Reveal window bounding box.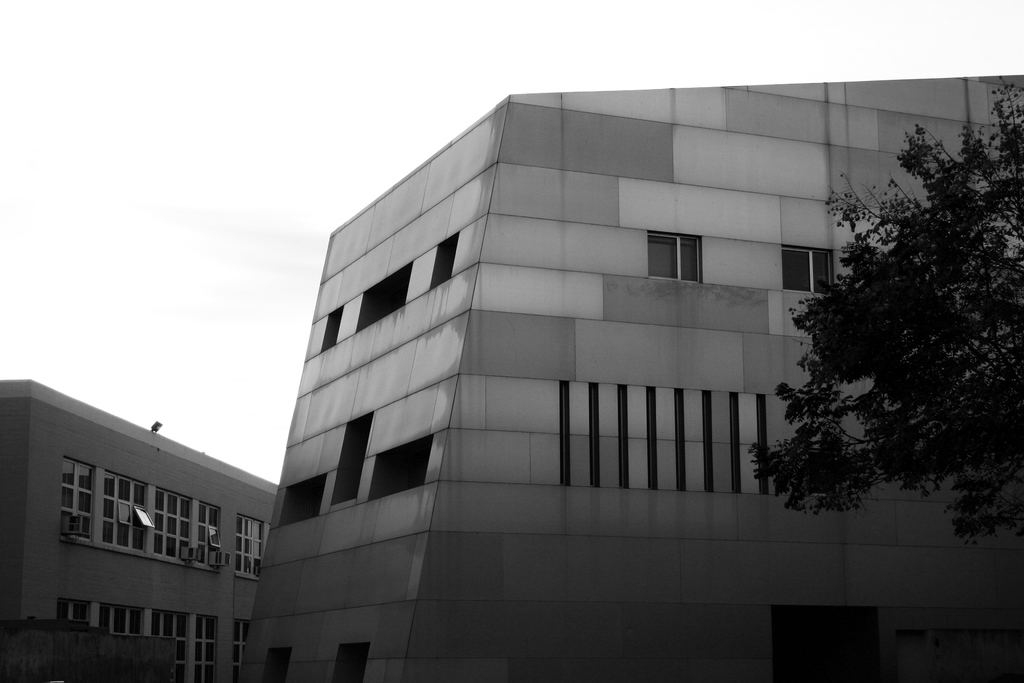
Revealed: rect(152, 610, 193, 679).
